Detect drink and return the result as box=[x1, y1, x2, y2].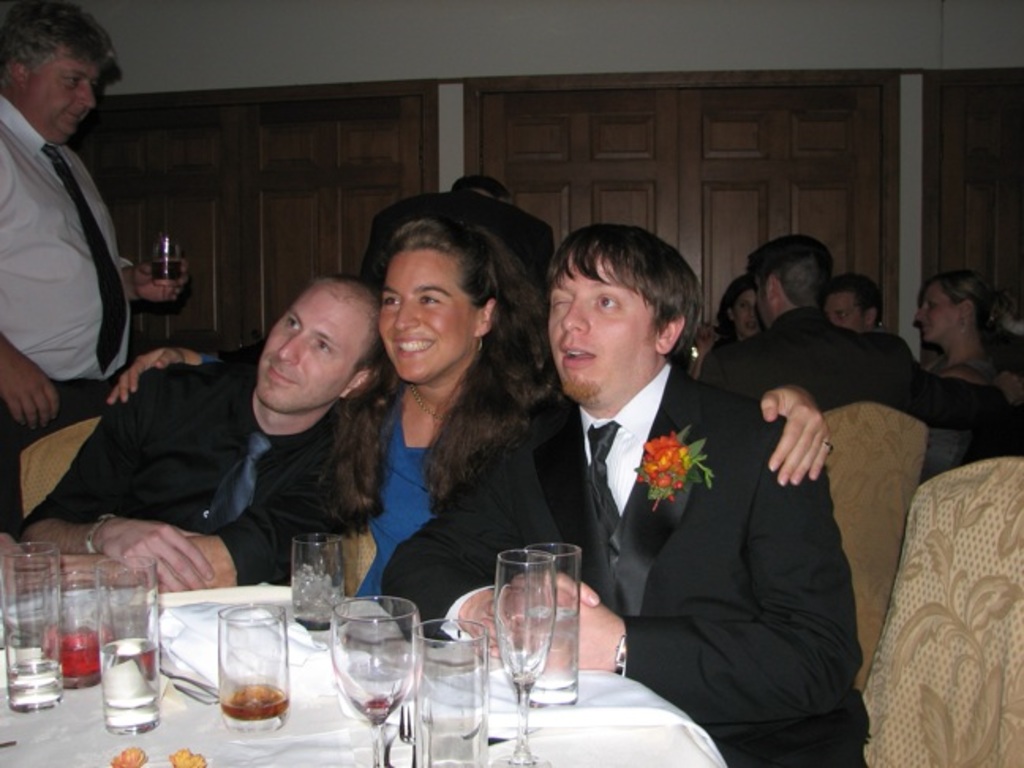
box=[223, 680, 291, 727].
